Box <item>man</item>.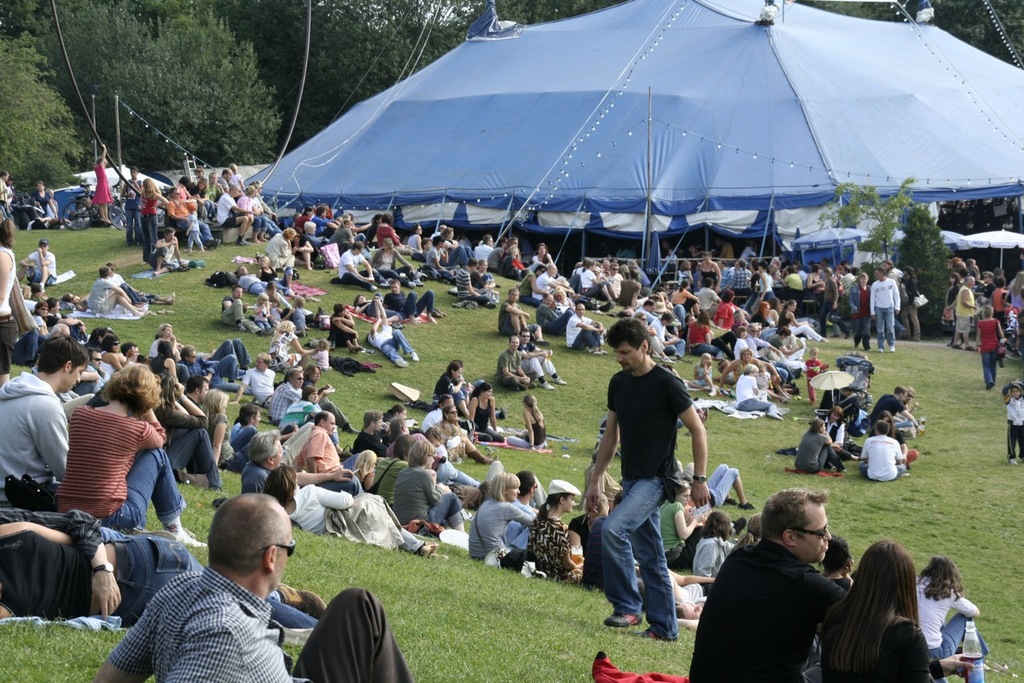
[left=224, top=286, right=276, bottom=335].
